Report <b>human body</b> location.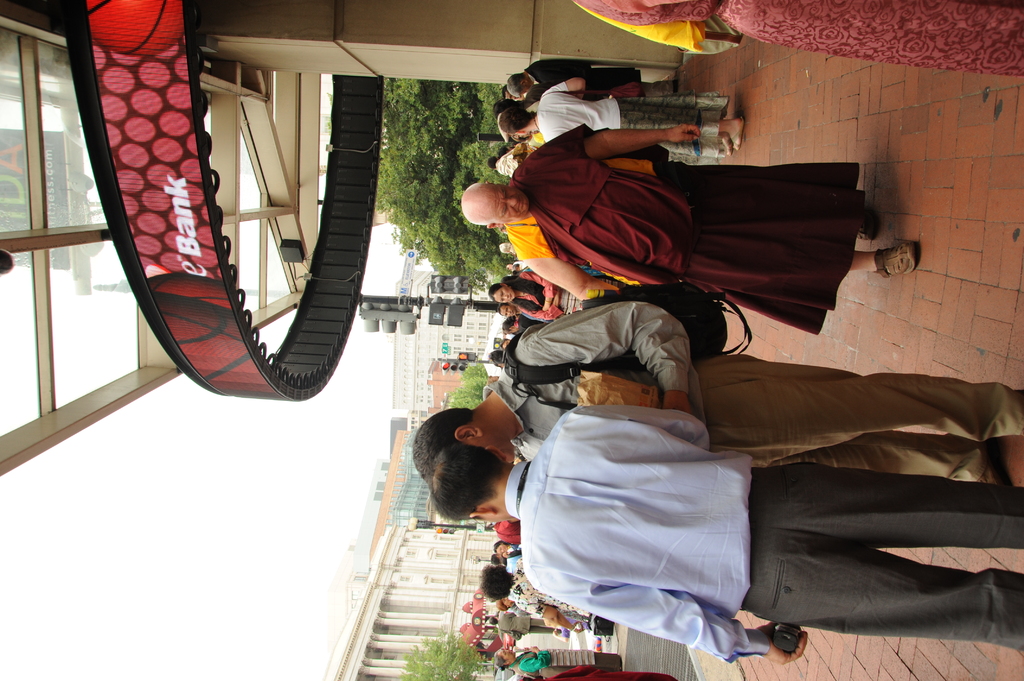
Report: 489,101,750,166.
